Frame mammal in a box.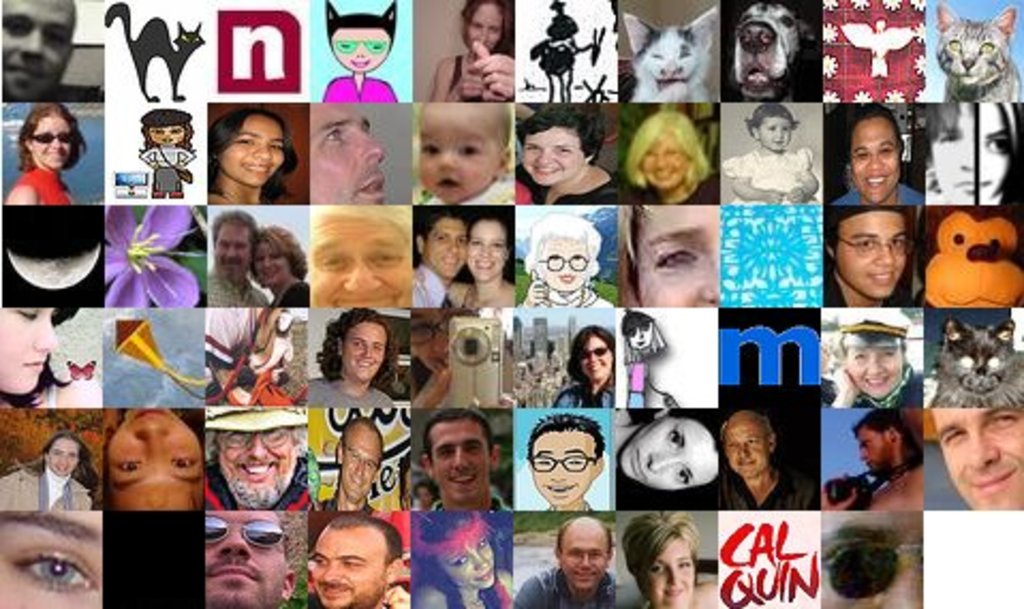
rect(738, 4, 817, 103).
